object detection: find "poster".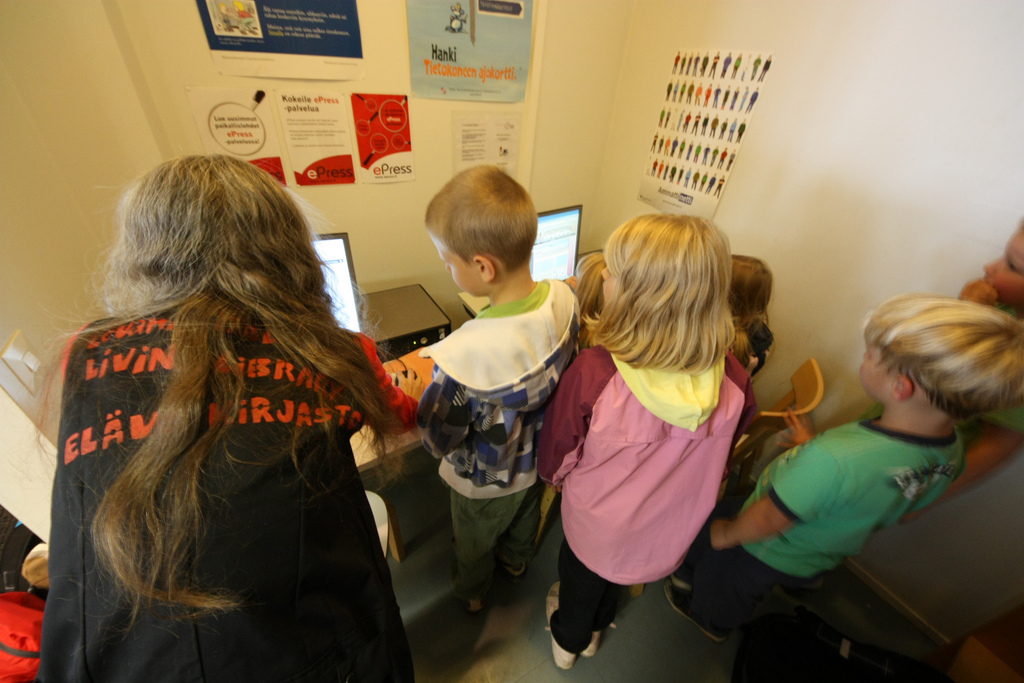
(451,117,523,175).
